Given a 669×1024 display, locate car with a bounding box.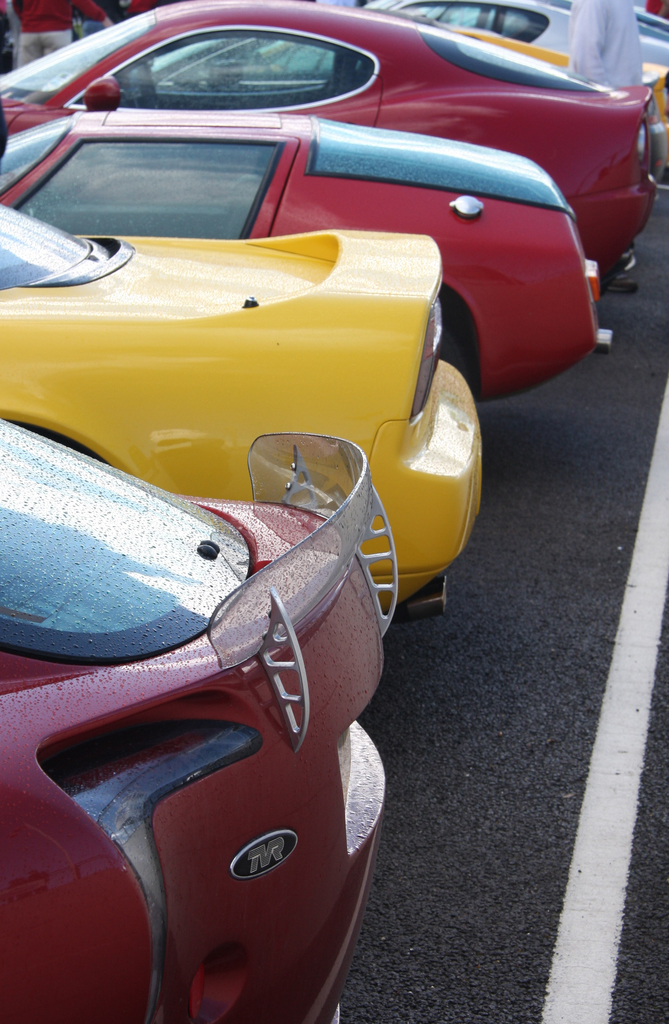
Located: 0 416 401 1023.
